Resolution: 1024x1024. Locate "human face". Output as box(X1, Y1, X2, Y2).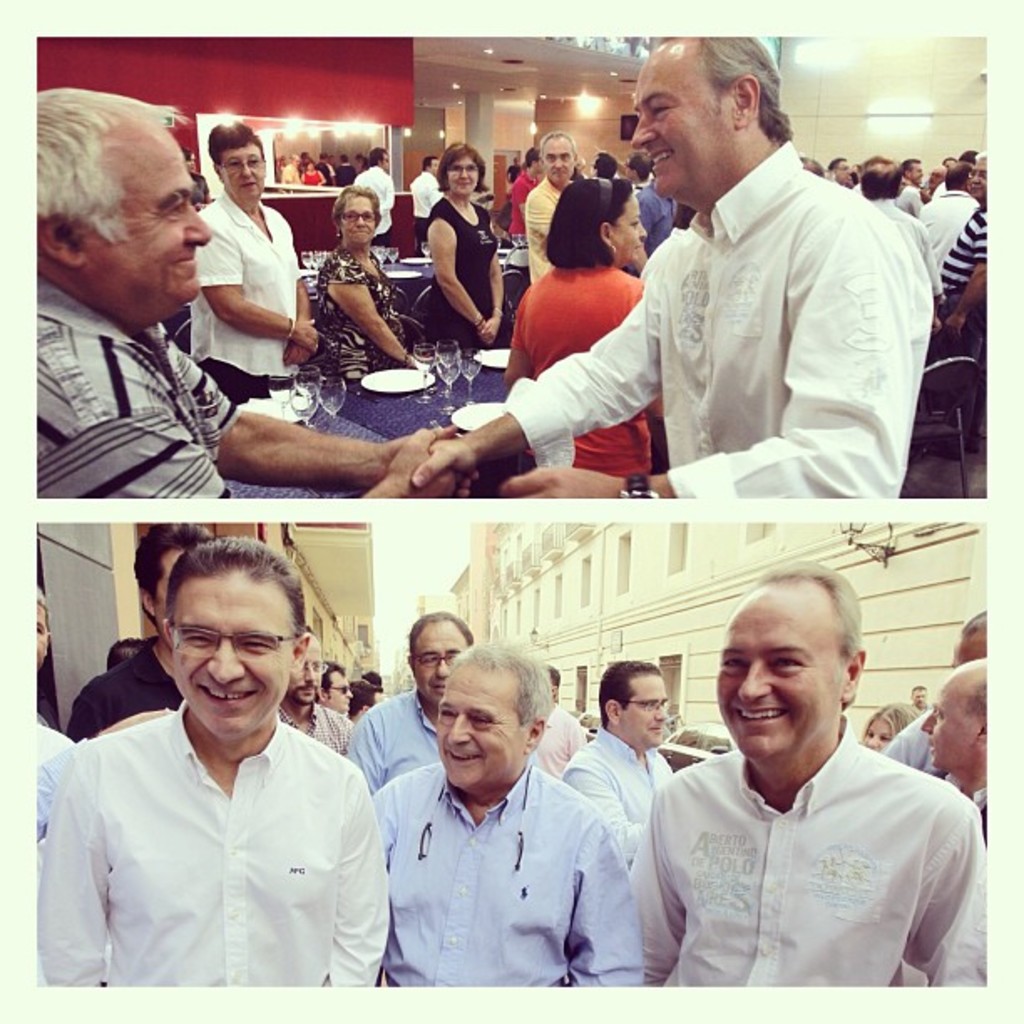
box(925, 679, 975, 775).
